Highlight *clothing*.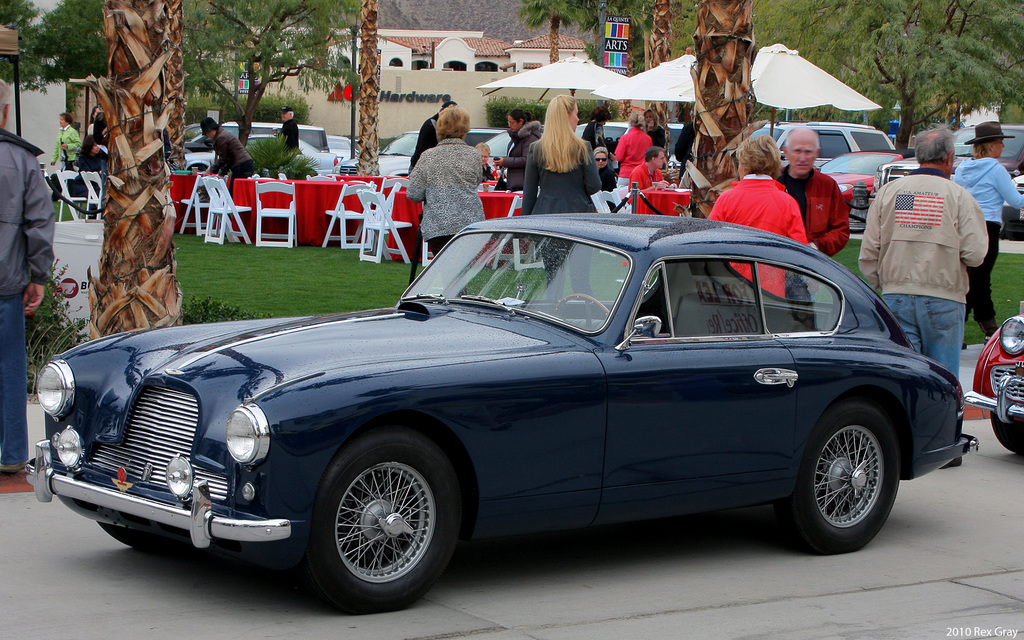
Highlighted region: 772, 164, 848, 317.
